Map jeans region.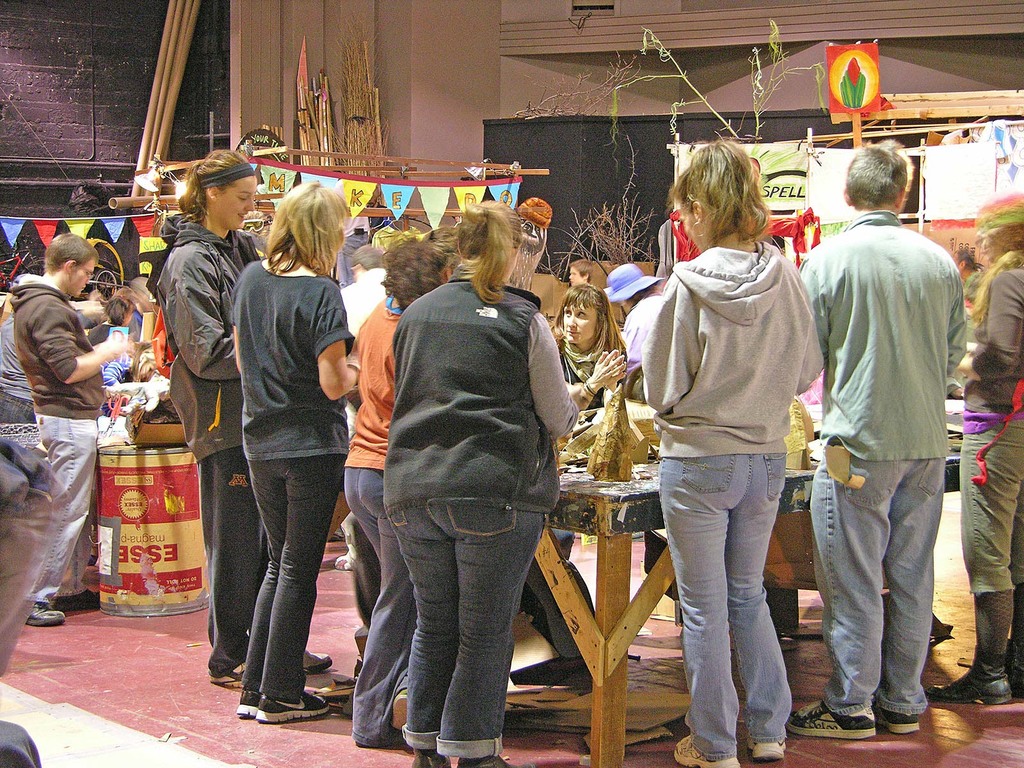
Mapped to 1 385 38 421.
